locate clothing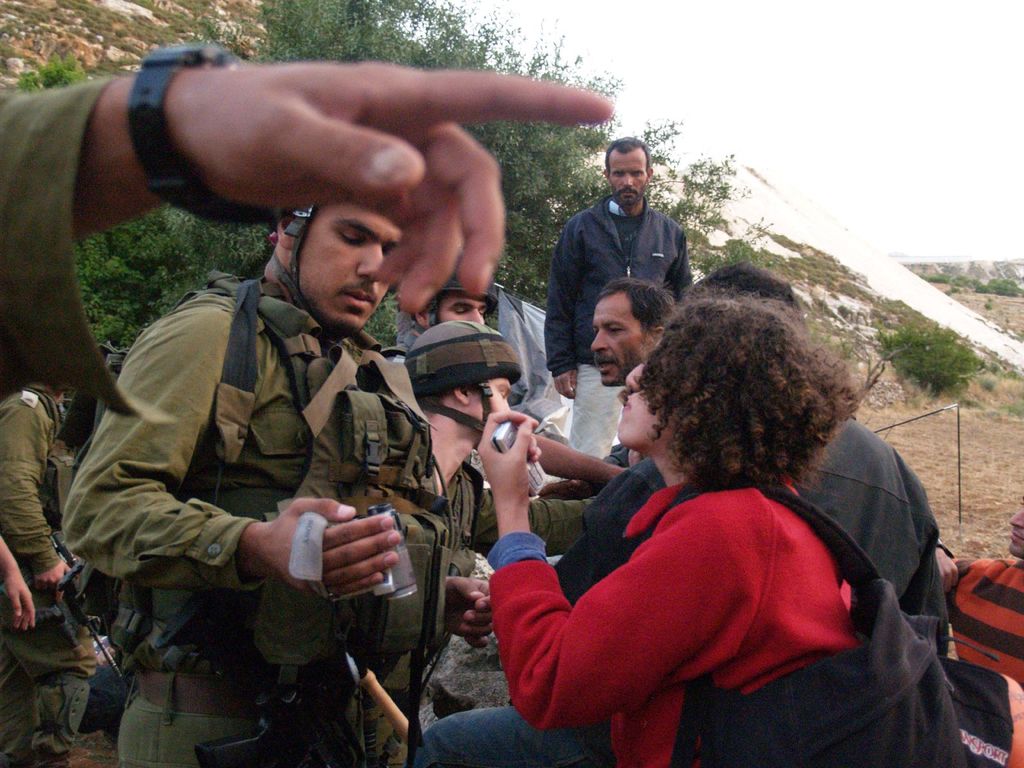
0 72 178 425
